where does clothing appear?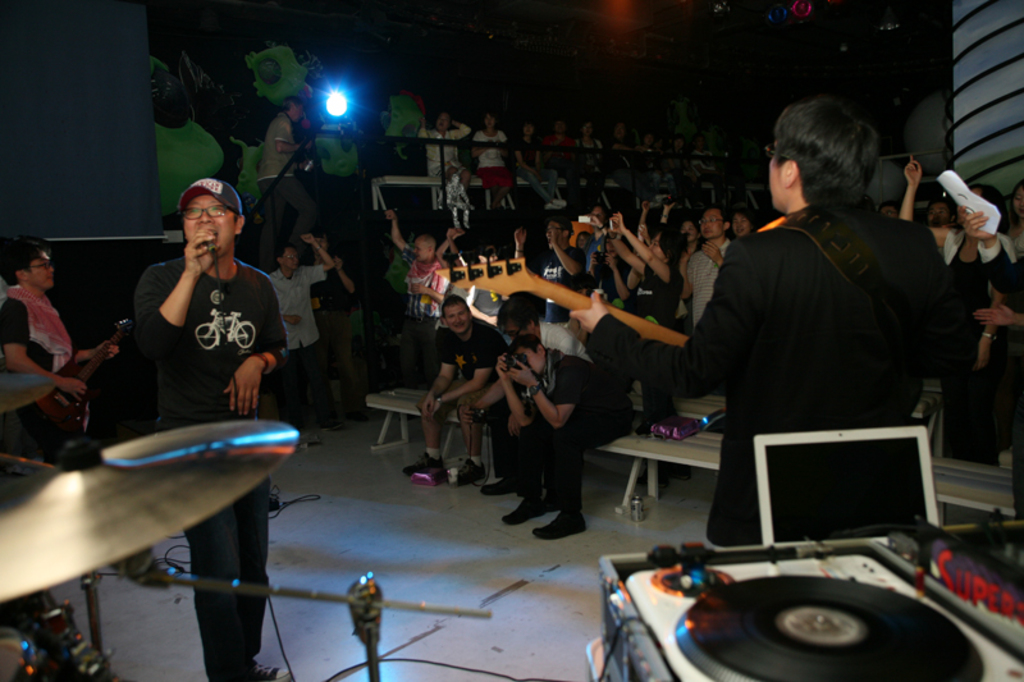
Appears at {"x1": 132, "y1": 253, "x2": 287, "y2": 681}.
